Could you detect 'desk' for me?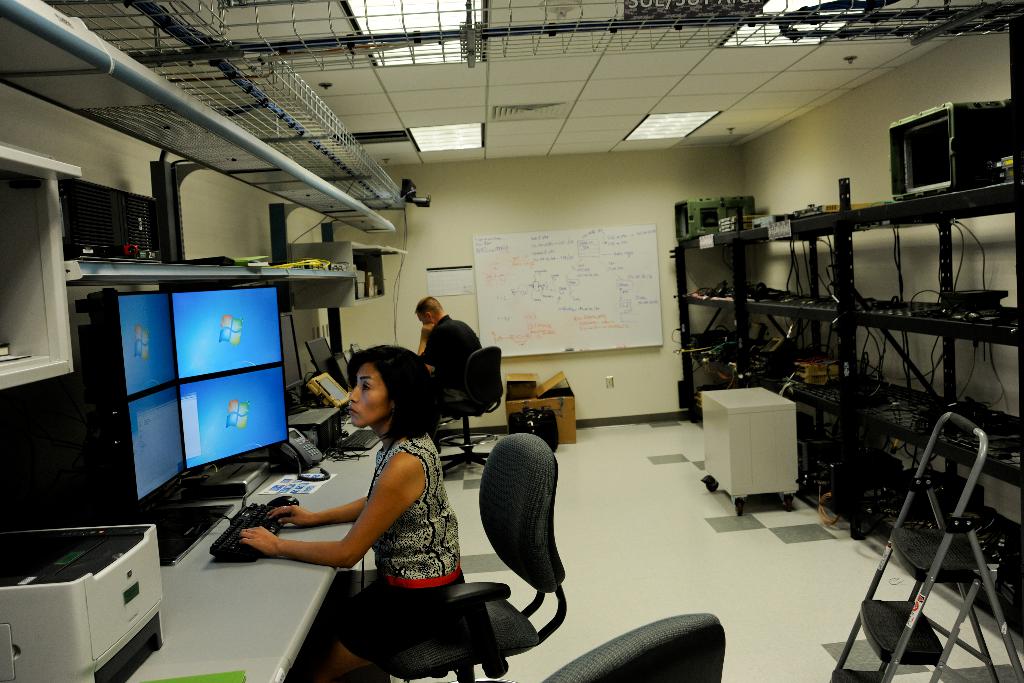
Detection result: <box>125,416,385,682</box>.
